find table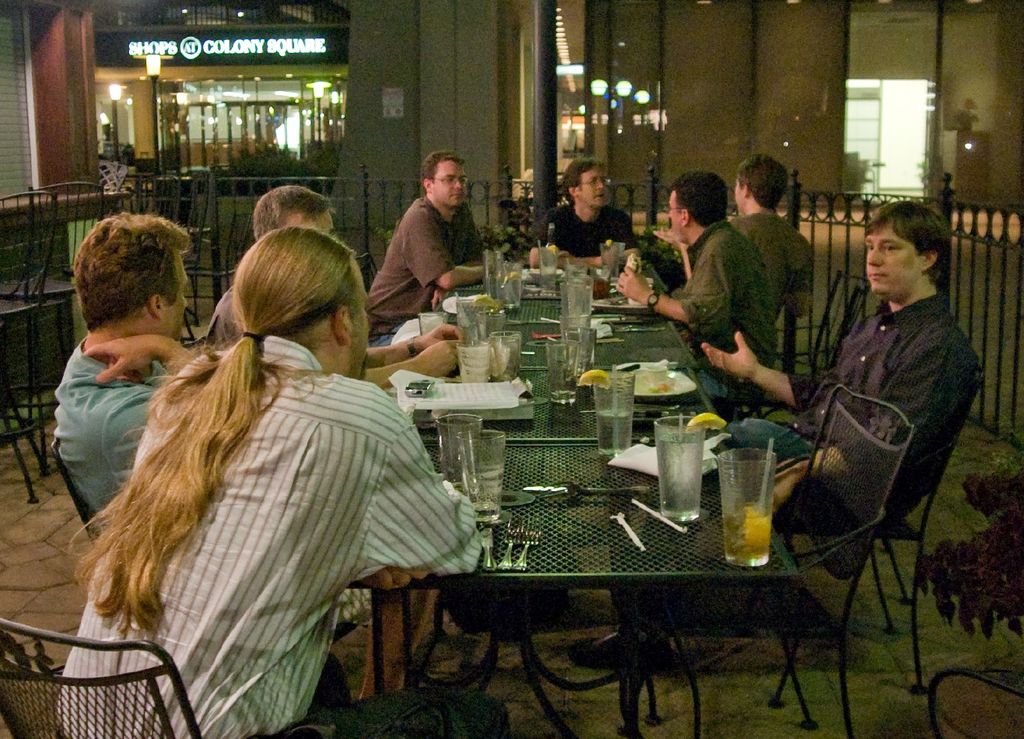
bbox=(347, 278, 797, 738)
